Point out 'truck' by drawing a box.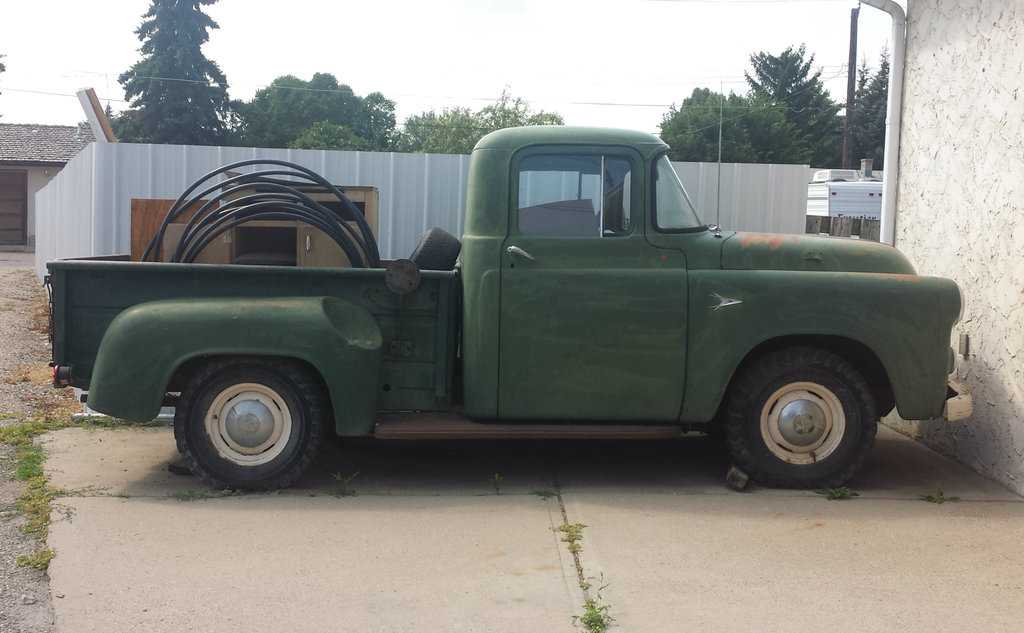
<box>56,118,1019,514</box>.
